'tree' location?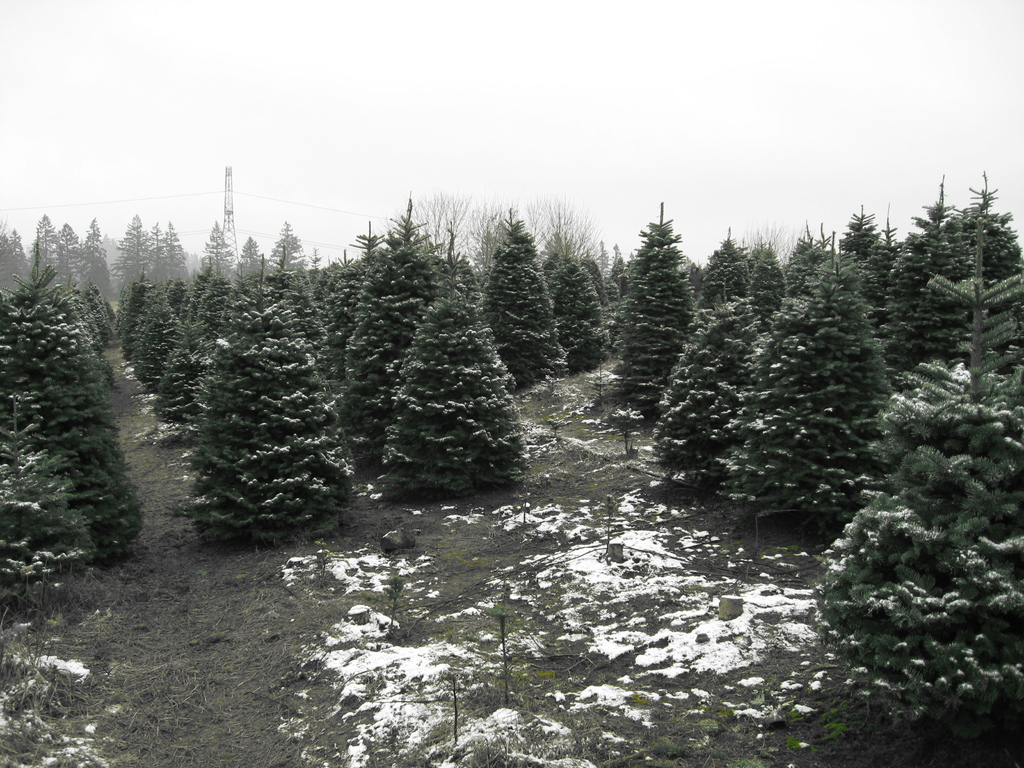
{"left": 553, "top": 262, "right": 610, "bottom": 360}
